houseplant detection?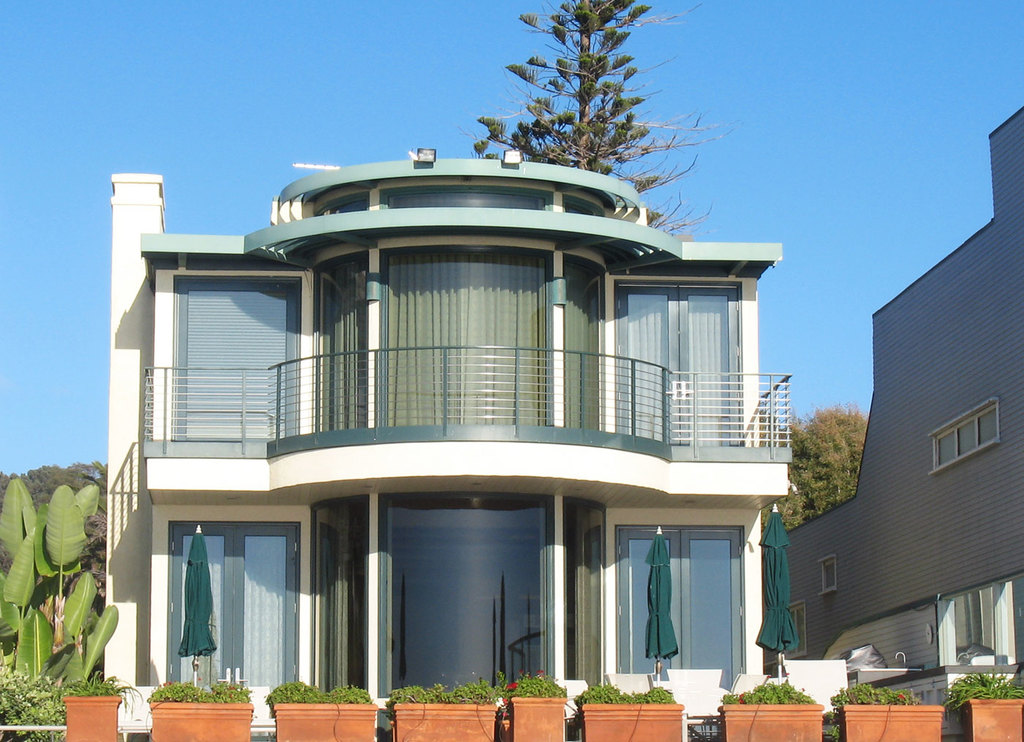
<region>572, 680, 685, 741</region>
